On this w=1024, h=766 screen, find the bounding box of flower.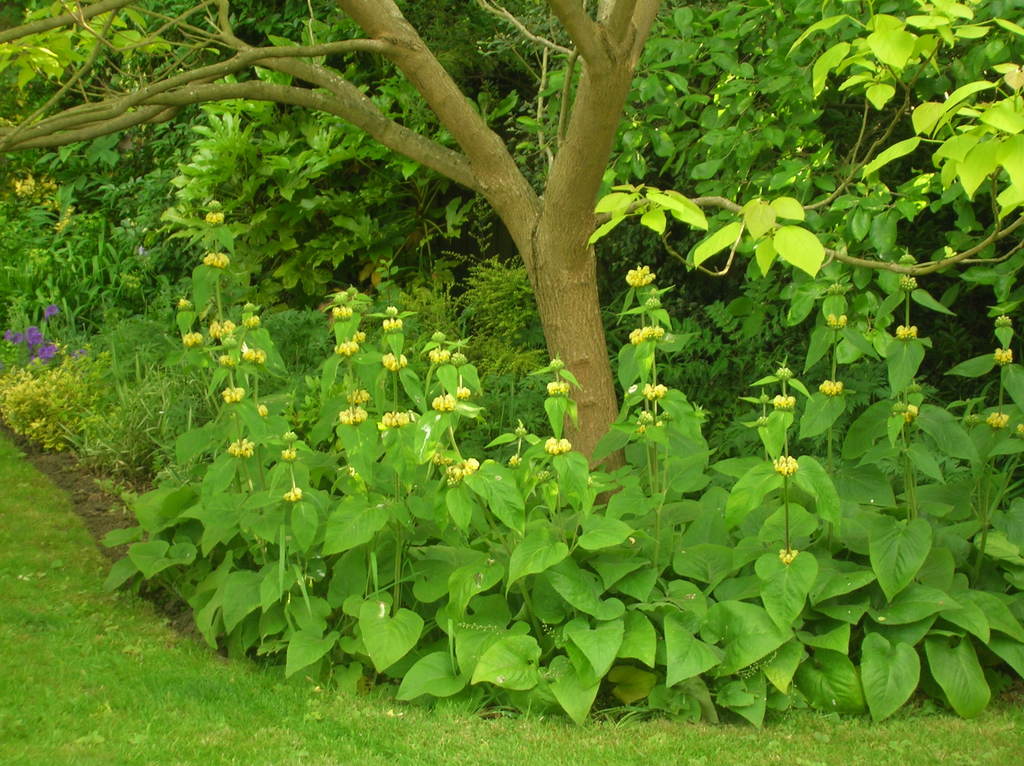
Bounding box: region(332, 330, 367, 356).
